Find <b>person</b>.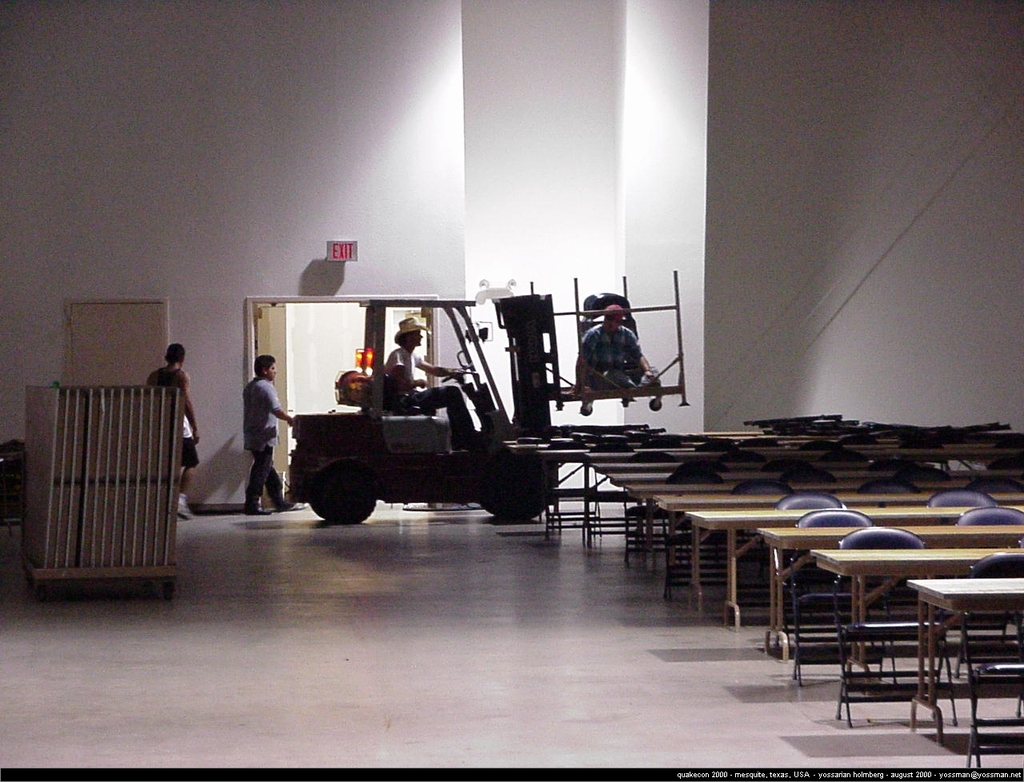
385,313,482,449.
